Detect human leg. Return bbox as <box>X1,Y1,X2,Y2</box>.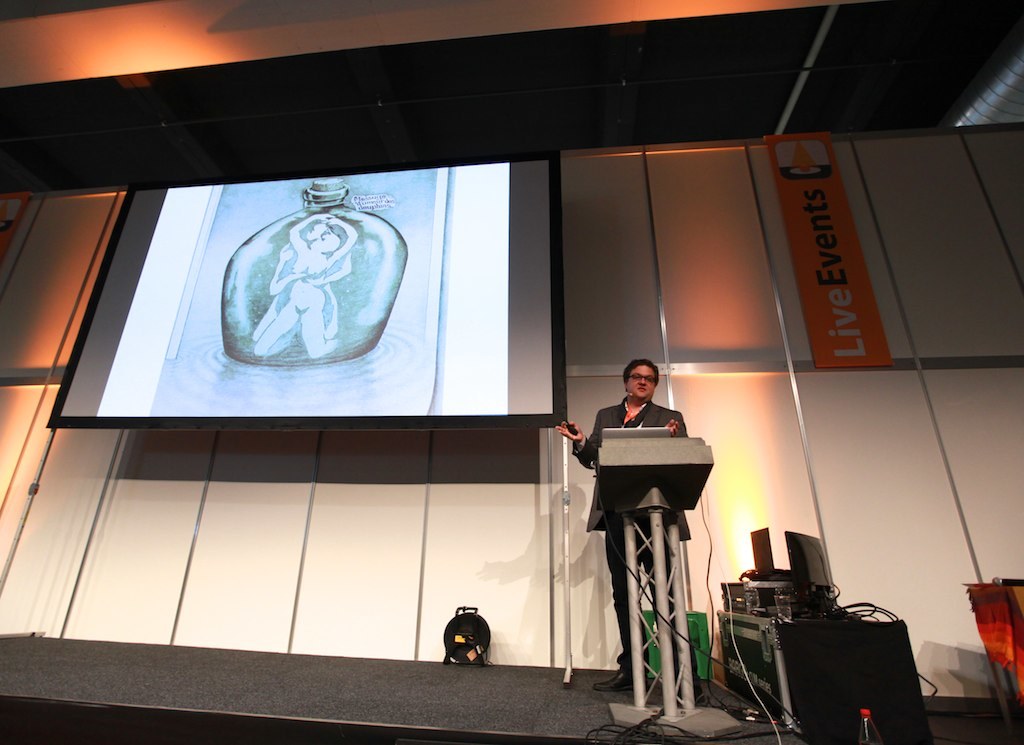
<box>588,525,651,690</box>.
